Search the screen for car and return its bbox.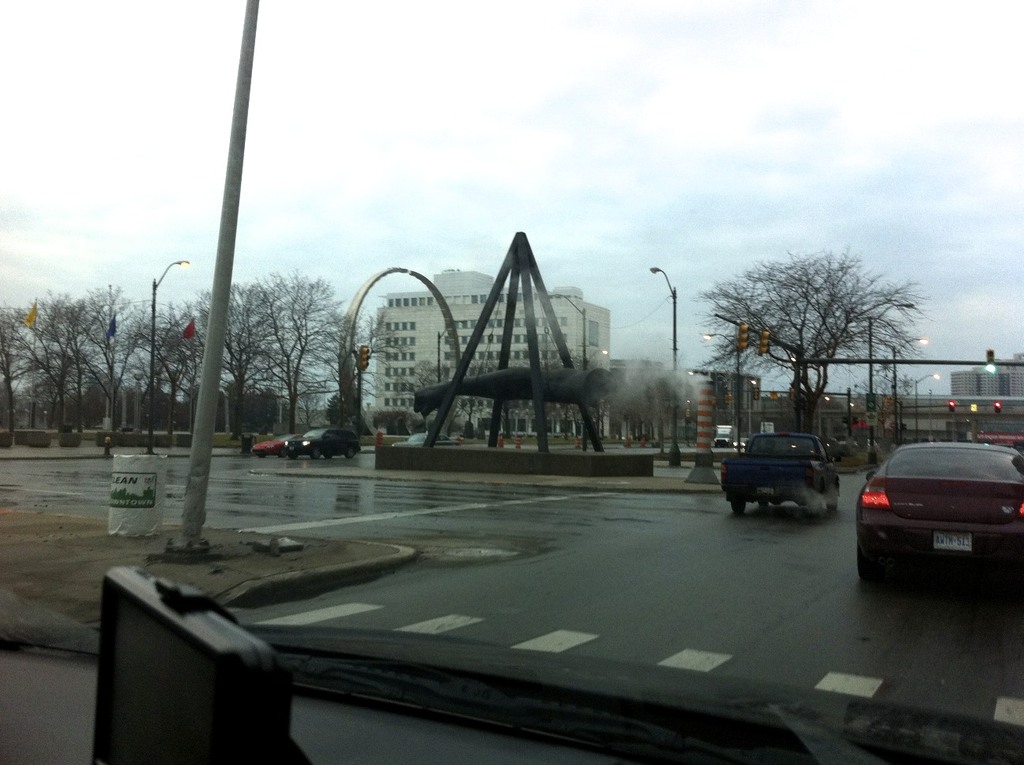
Found: select_region(855, 438, 1023, 584).
